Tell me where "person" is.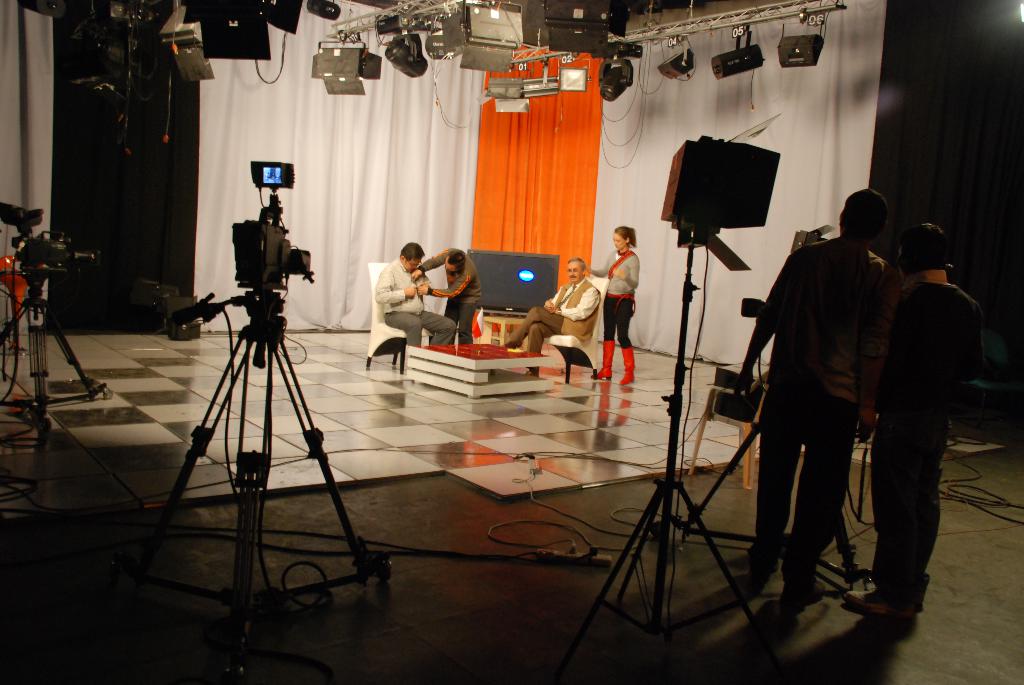
"person" is at [left=738, top=184, right=893, bottom=605].
